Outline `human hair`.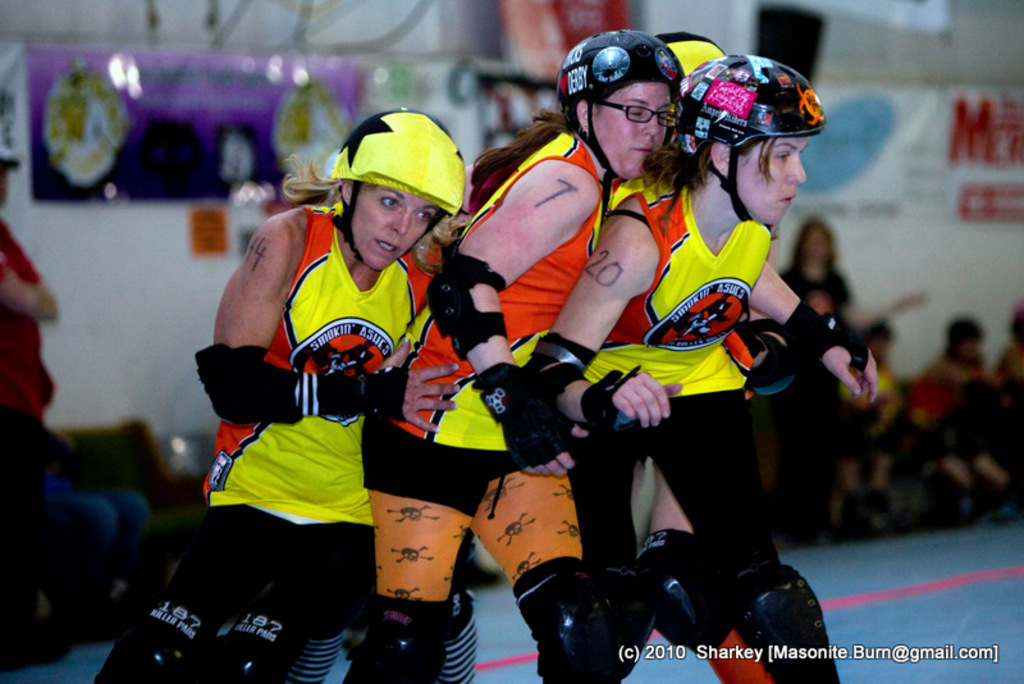
Outline: box=[284, 155, 476, 277].
